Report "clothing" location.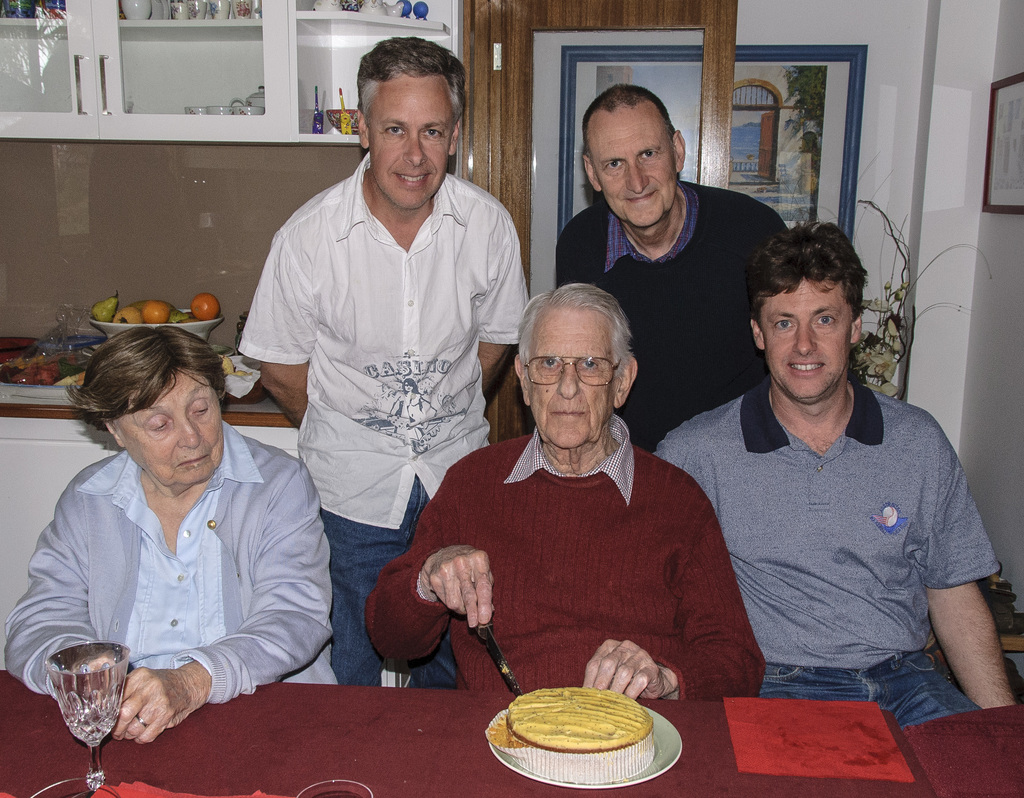
Report: (left=228, top=142, right=527, bottom=694).
